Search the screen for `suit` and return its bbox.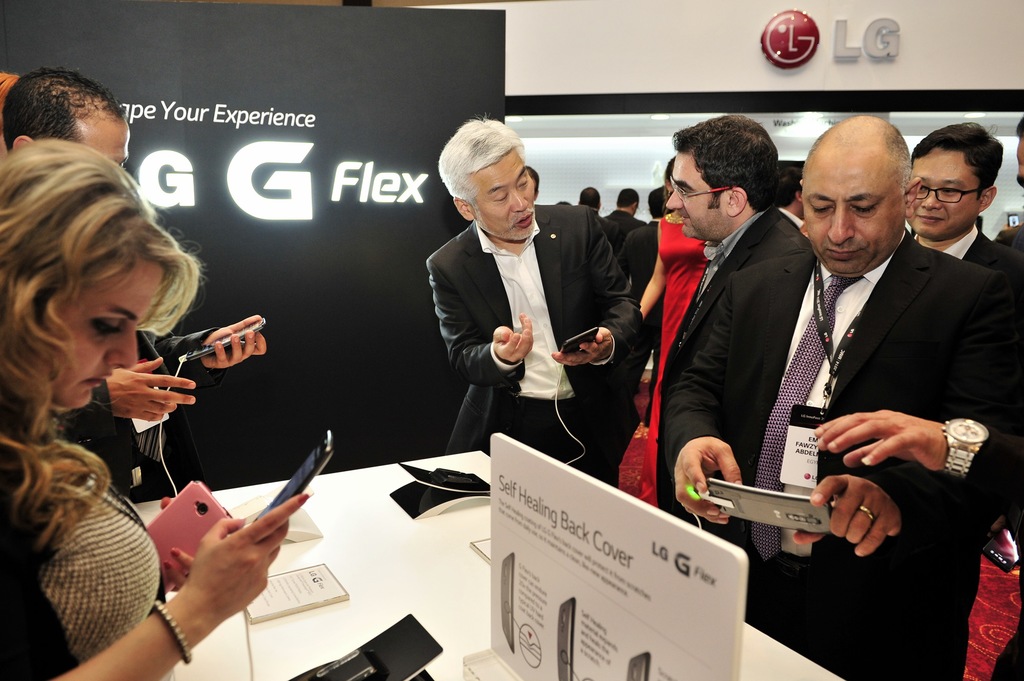
Found: detection(912, 229, 1022, 278).
